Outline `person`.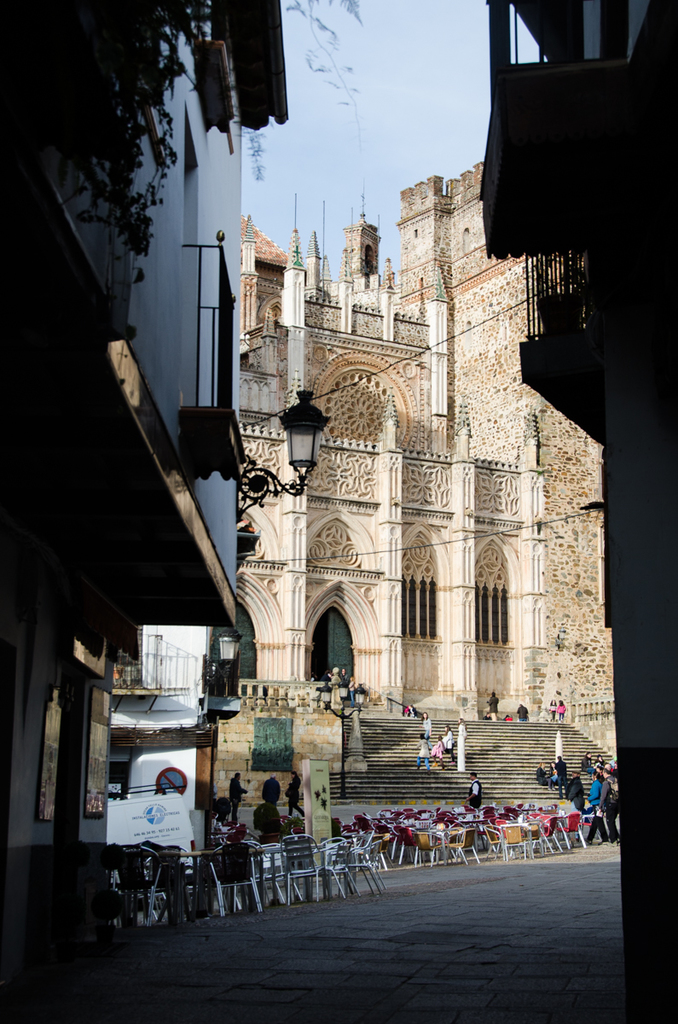
Outline: {"left": 339, "top": 667, "right": 350, "bottom": 687}.
